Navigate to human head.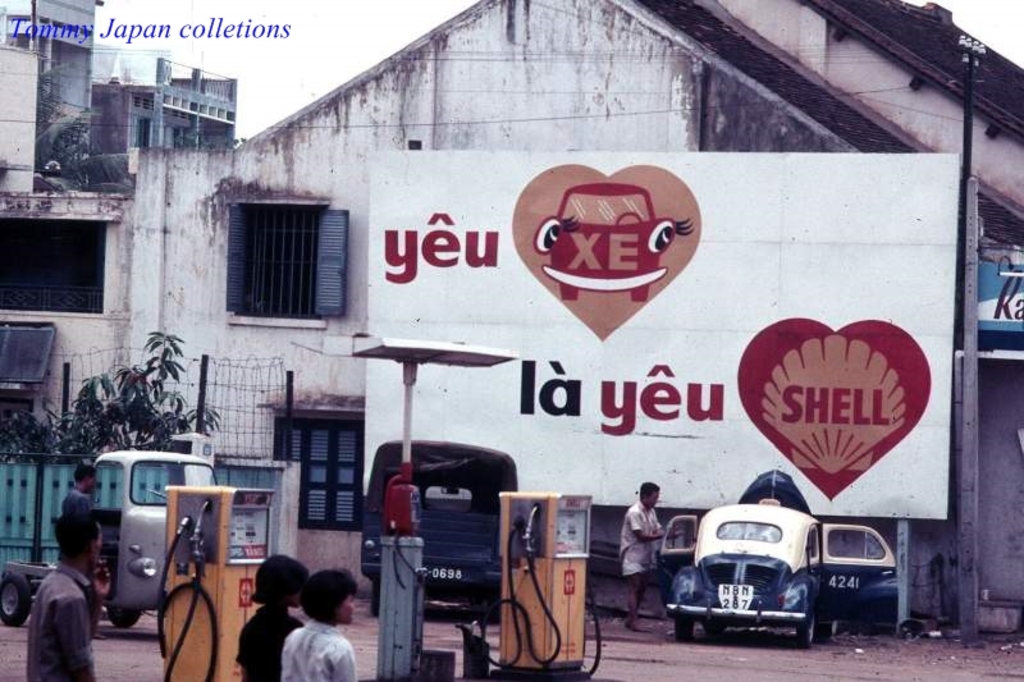
Navigation target: left=640, top=481, right=663, bottom=511.
